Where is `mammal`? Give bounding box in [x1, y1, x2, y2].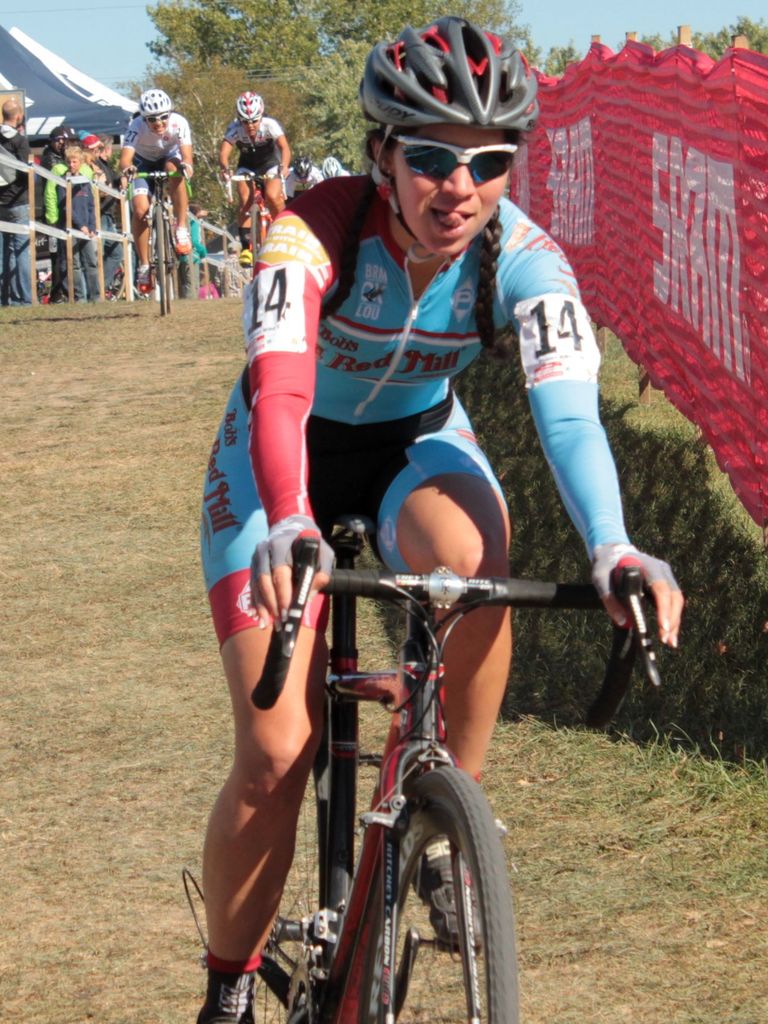
[317, 154, 350, 178].
